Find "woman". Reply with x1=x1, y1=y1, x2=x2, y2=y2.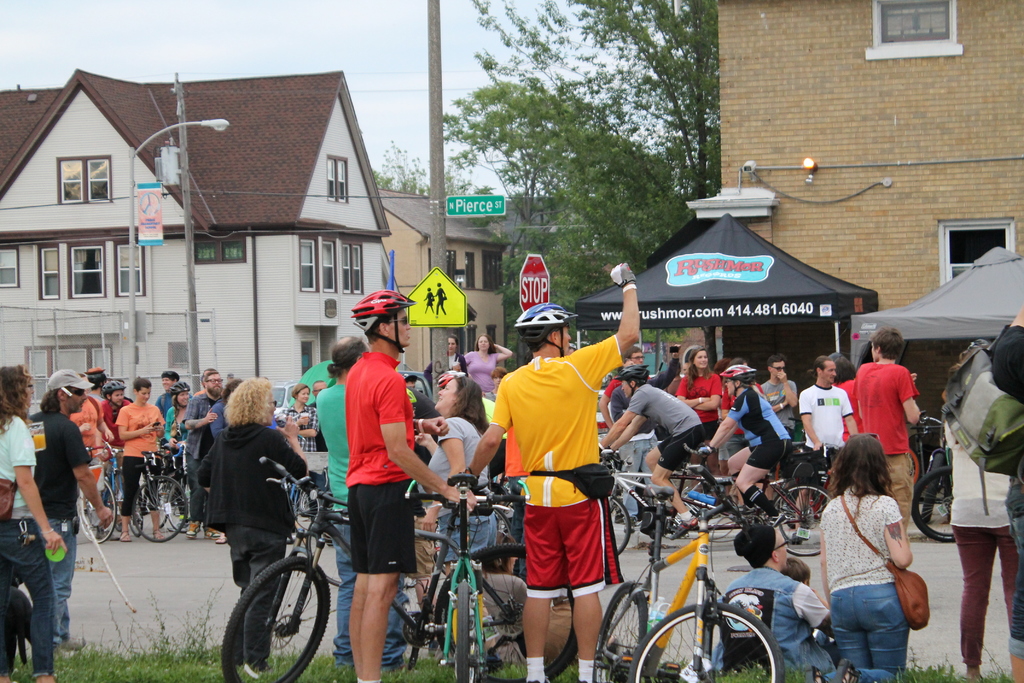
x1=219, y1=382, x2=308, y2=682.
